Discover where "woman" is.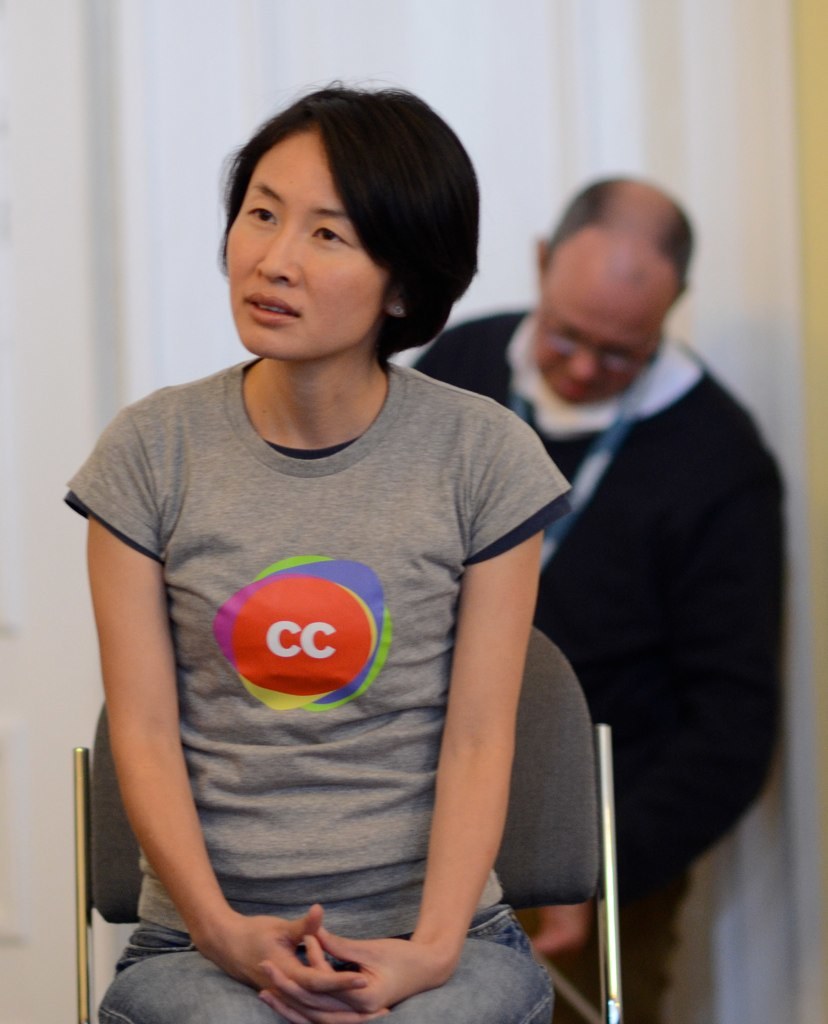
Discovered at l=51, t=104, r=580, b=994.
